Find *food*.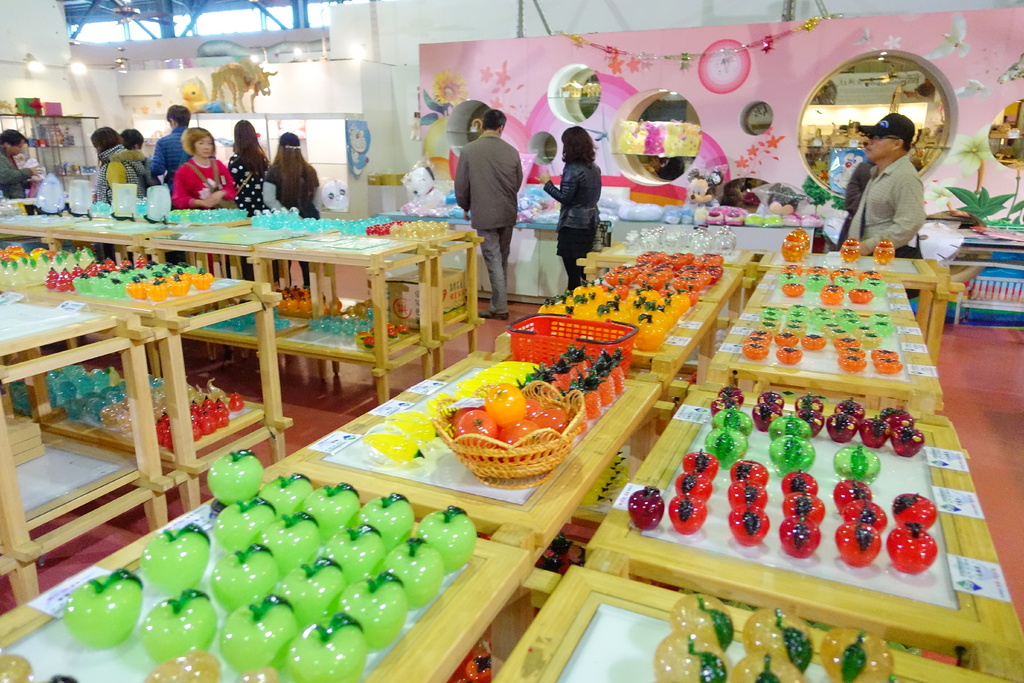
l=560, t=345, r=589, b=380.
